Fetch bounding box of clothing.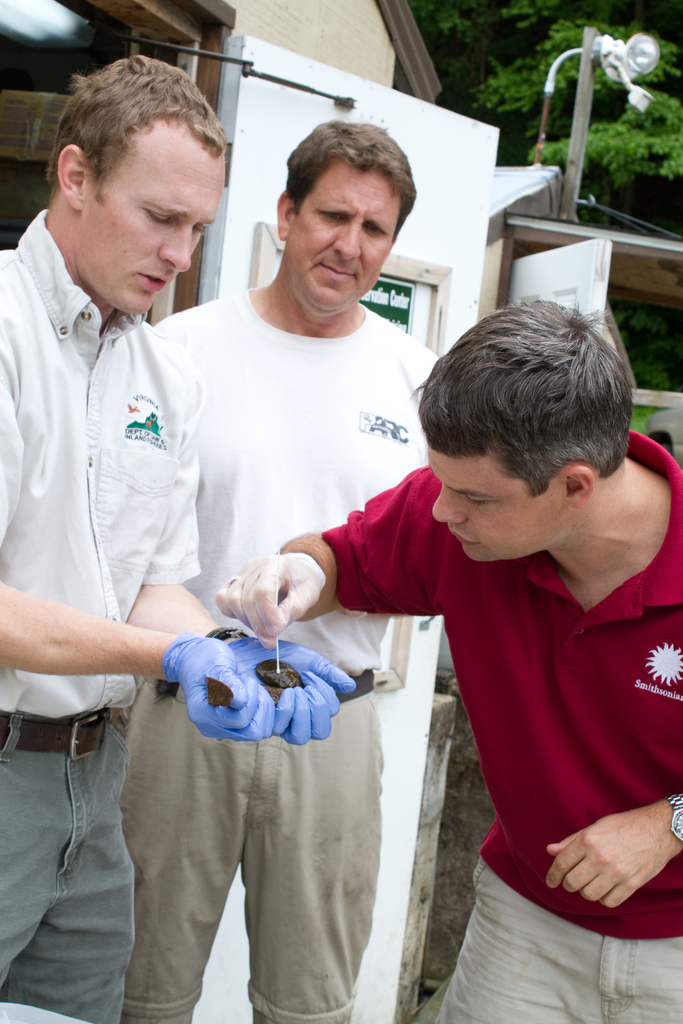
Bbox: x1=320, y1=431, x2=682, y2=1023.
